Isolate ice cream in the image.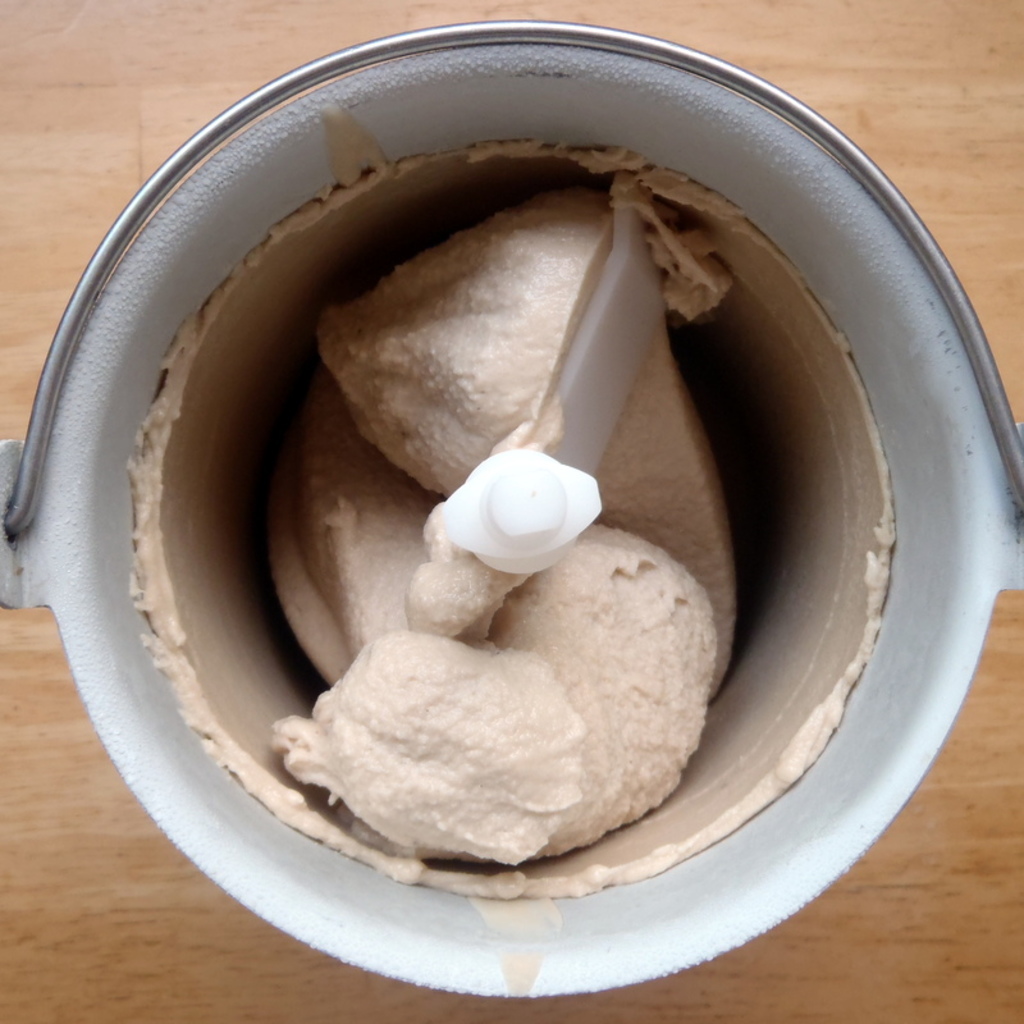
Isolated region: rect(127, 147, 899, 904).
